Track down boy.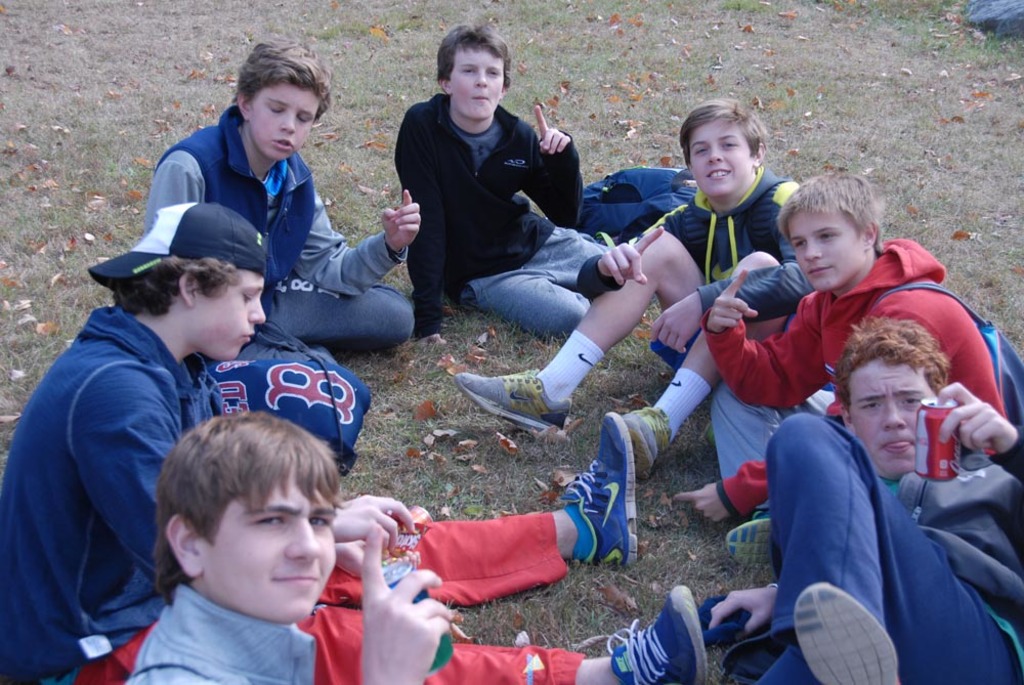
Tracked to <region>621, 172, 1006, 579</region>.
